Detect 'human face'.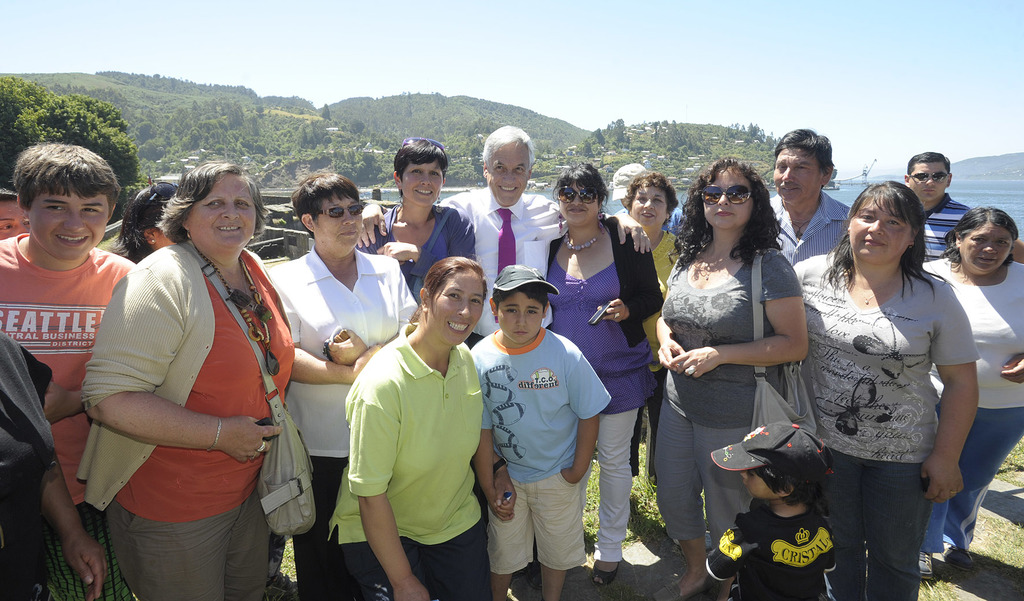
Detected at region(770, 143, 822, 202).
